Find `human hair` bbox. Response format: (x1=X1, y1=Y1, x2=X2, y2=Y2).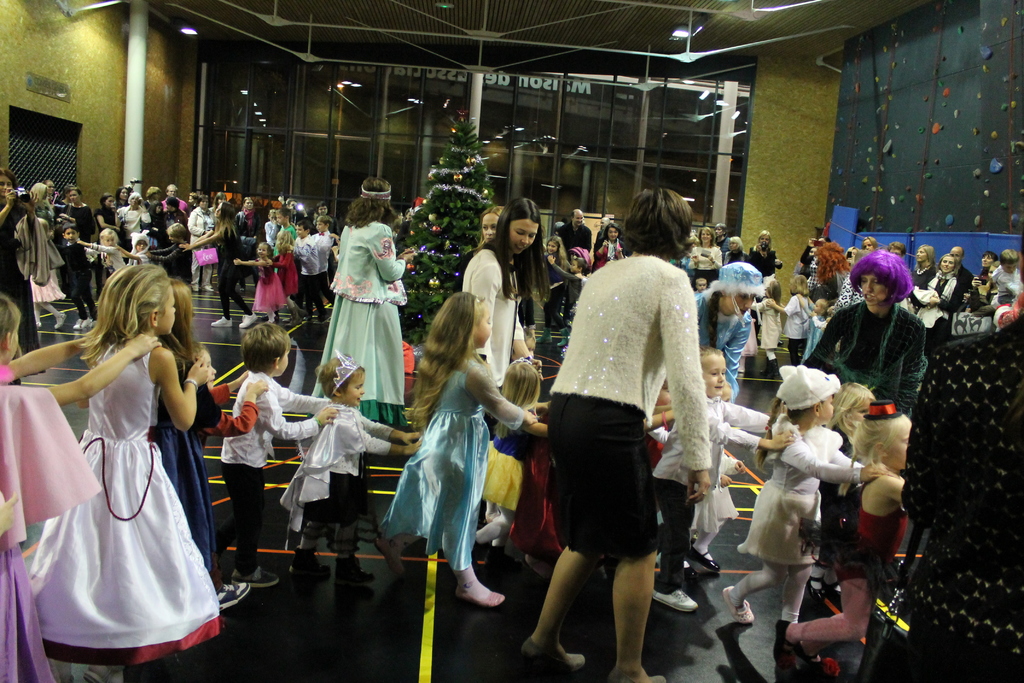
(x1=720, y1=222, x2=726, y2=238).
